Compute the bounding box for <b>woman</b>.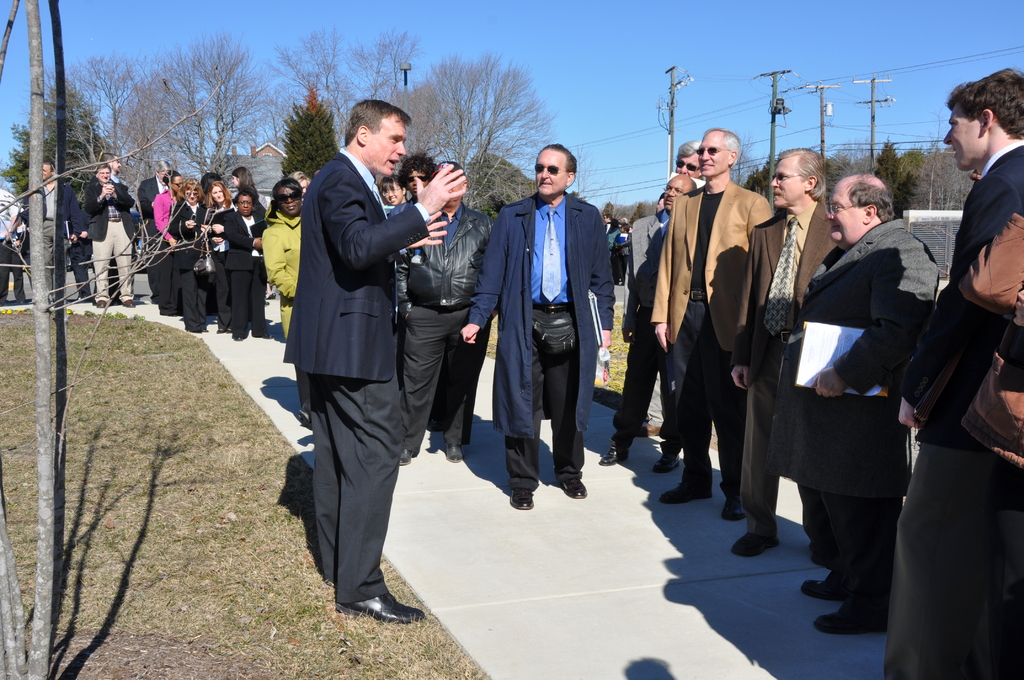
196,182,232,336.
